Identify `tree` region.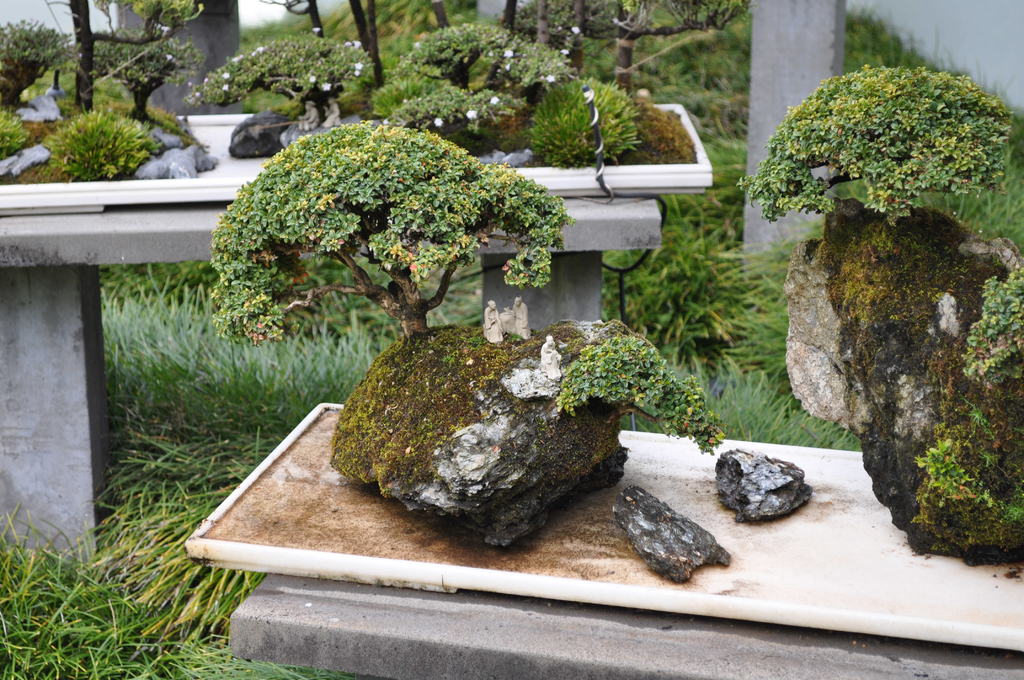
Region: region(0, 17, 80, 114).
